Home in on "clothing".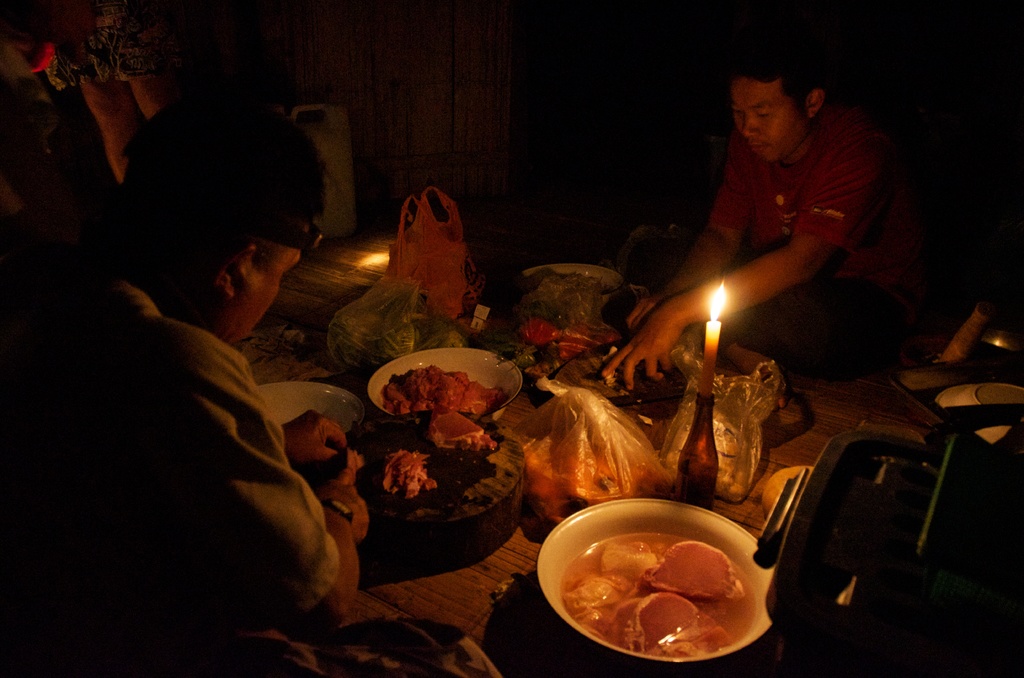
Homed in at box(72, 0, 155, 81).
